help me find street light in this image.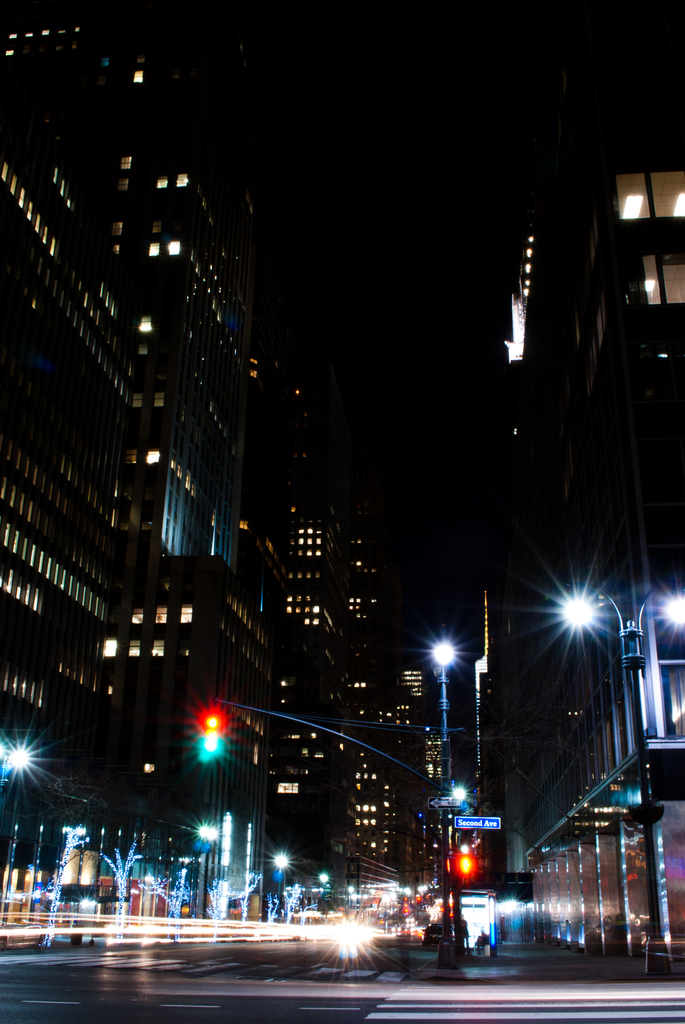
Found it: Rect(423, 632, 455, 966).
